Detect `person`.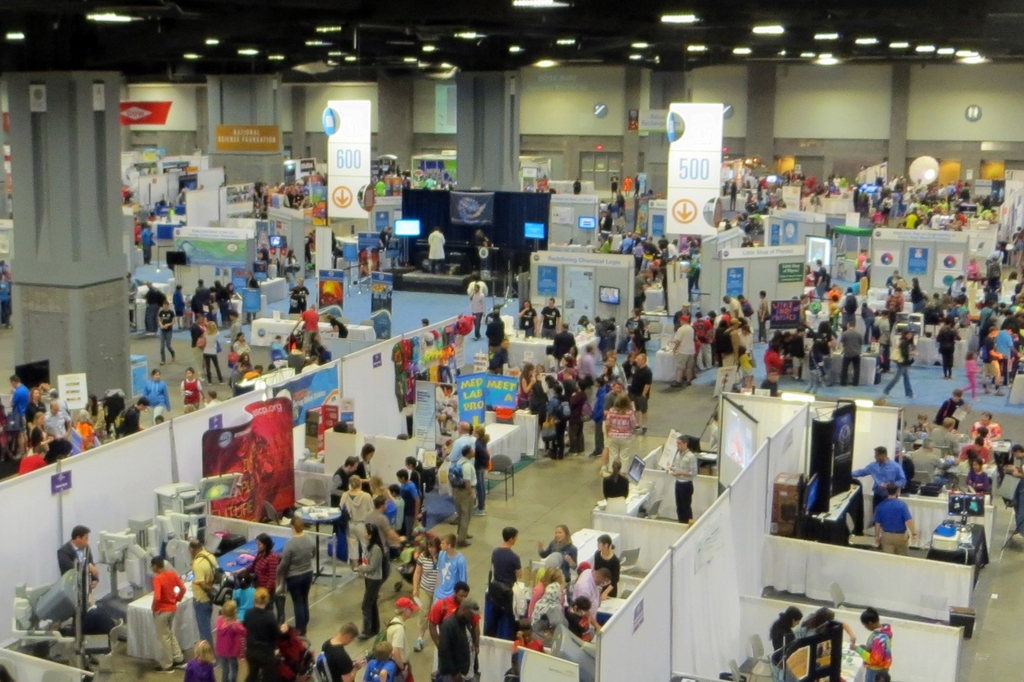
Detected at [x1=842, y1=320, x2=867, y2=388].
